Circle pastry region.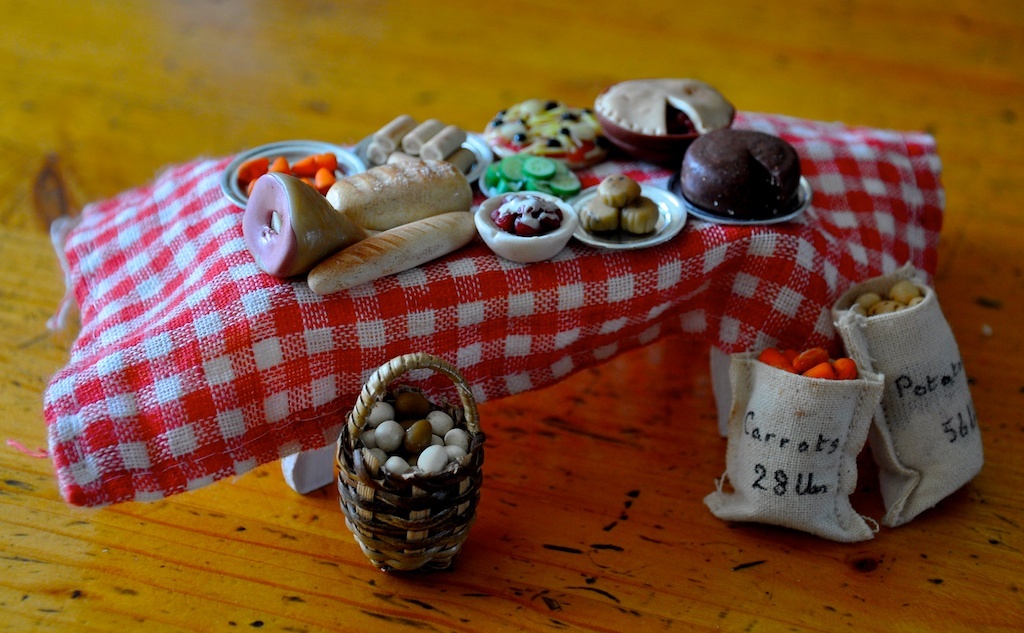
Region: [302, 205, 466, 287].
